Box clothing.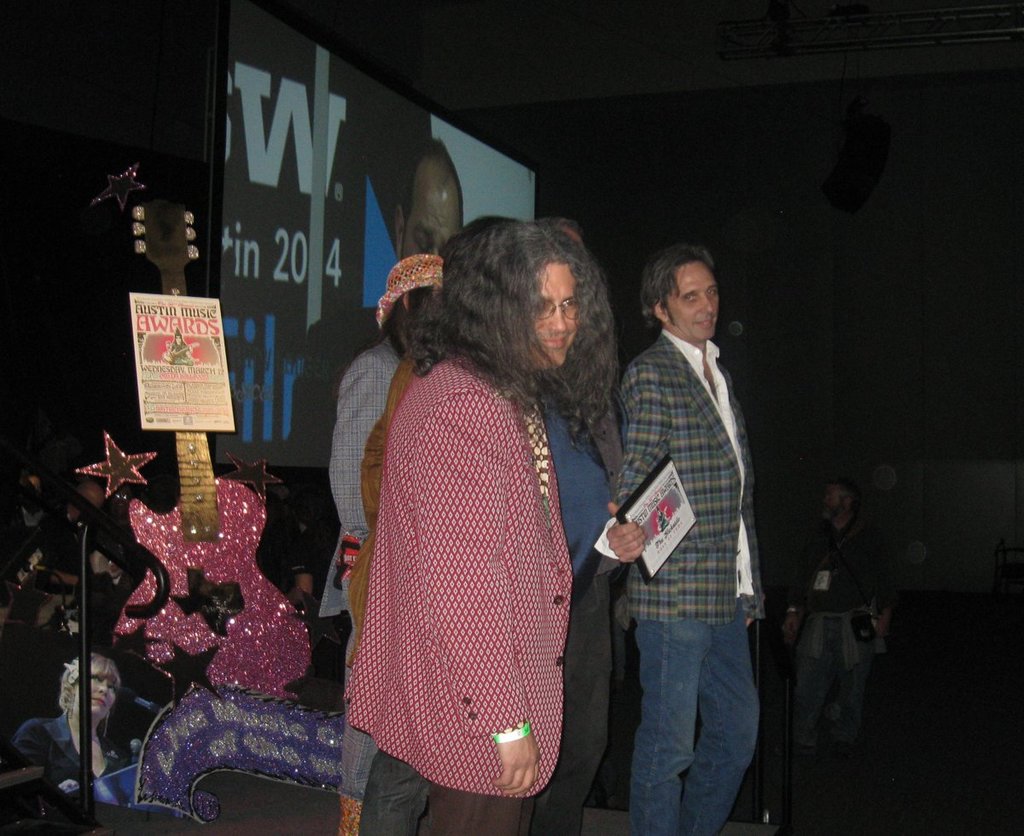
(793,505,902,760).
